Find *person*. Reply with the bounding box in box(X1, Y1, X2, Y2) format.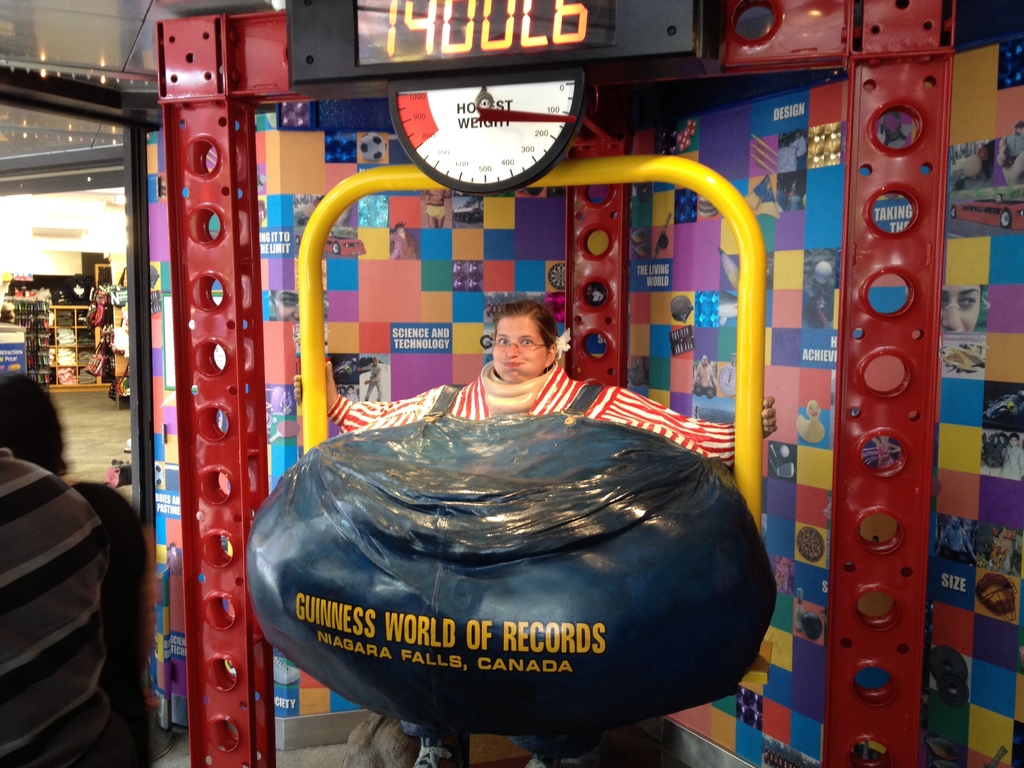
box(789, 131, 809, 166).
